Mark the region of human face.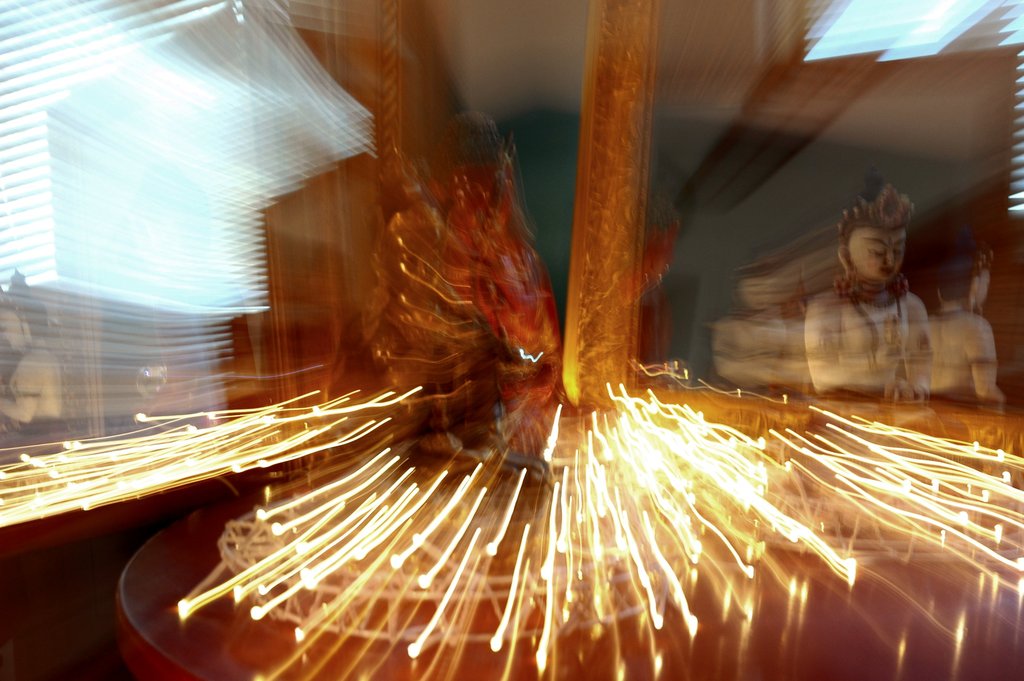
Region: [x1=852, y1=229, x2=909, y2=283].
